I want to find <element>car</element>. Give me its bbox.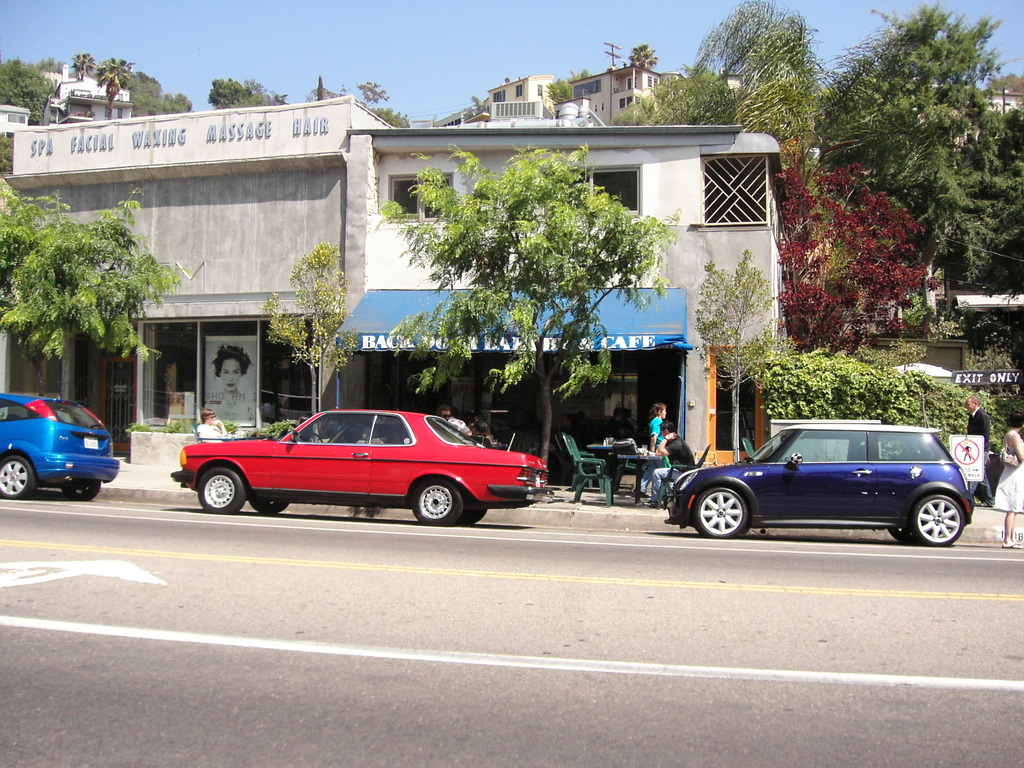
<box>164,401,543,529</box>.
